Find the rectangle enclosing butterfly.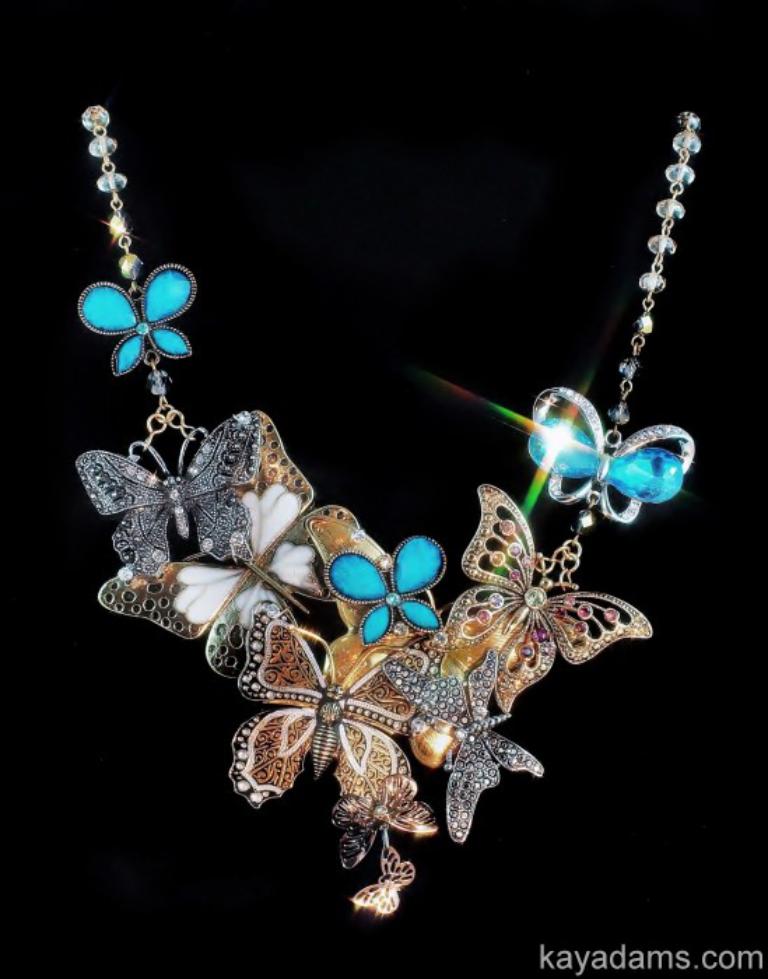
rect(530, 382, 697, 526).
